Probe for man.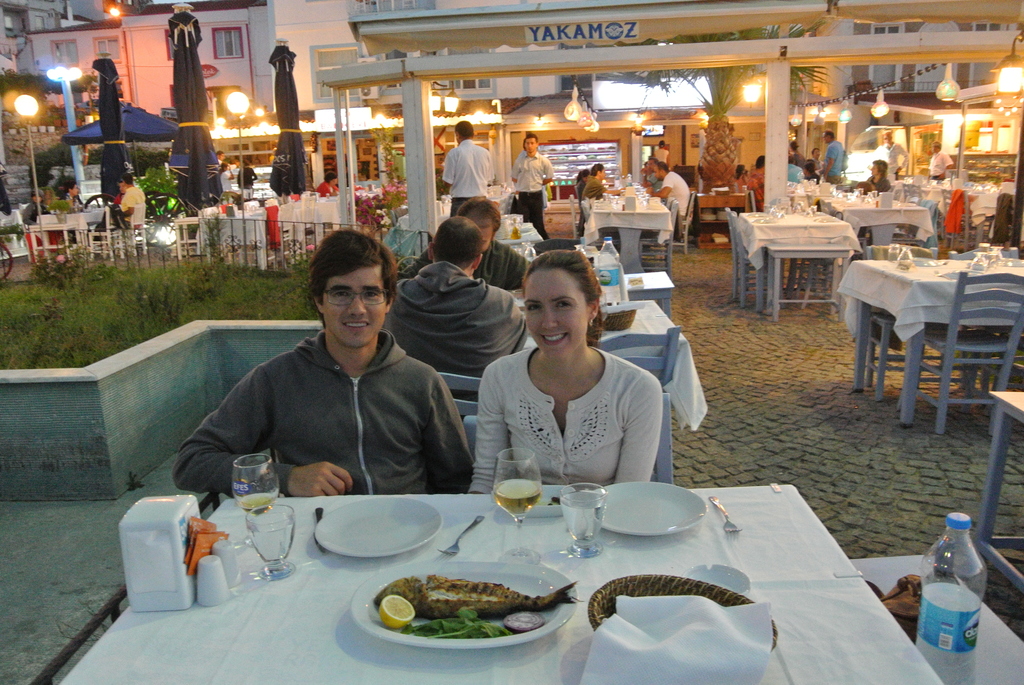
Probe result: Rect(187, 235, 469, 517).
